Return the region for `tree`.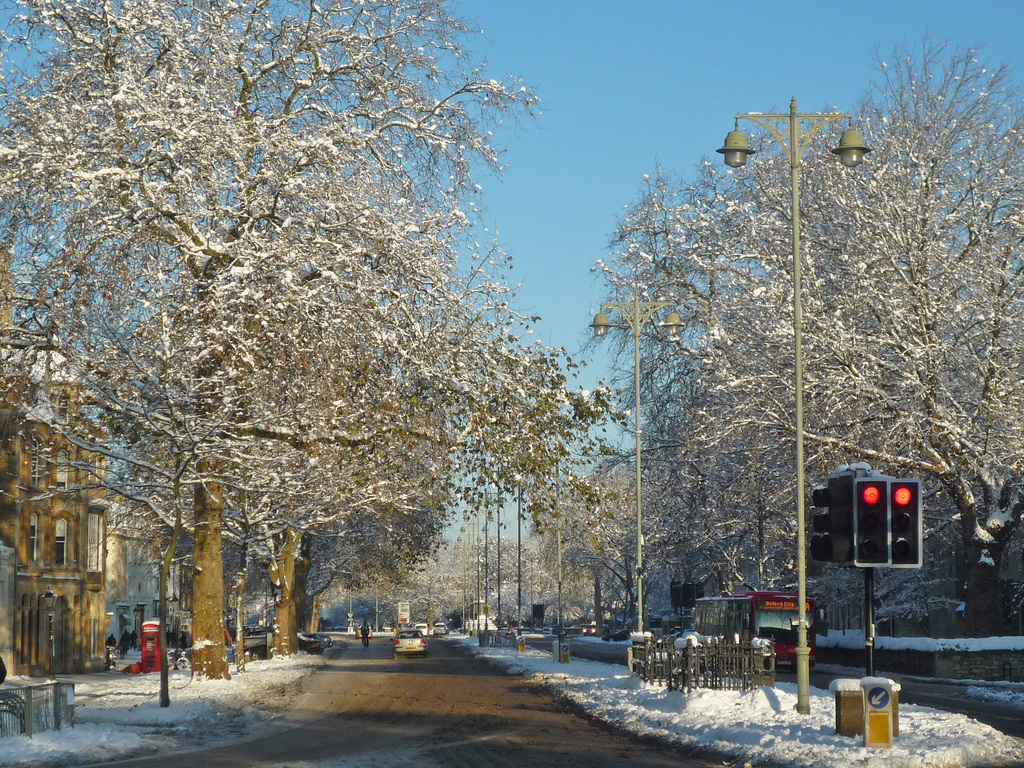
[541,477,618,632].
